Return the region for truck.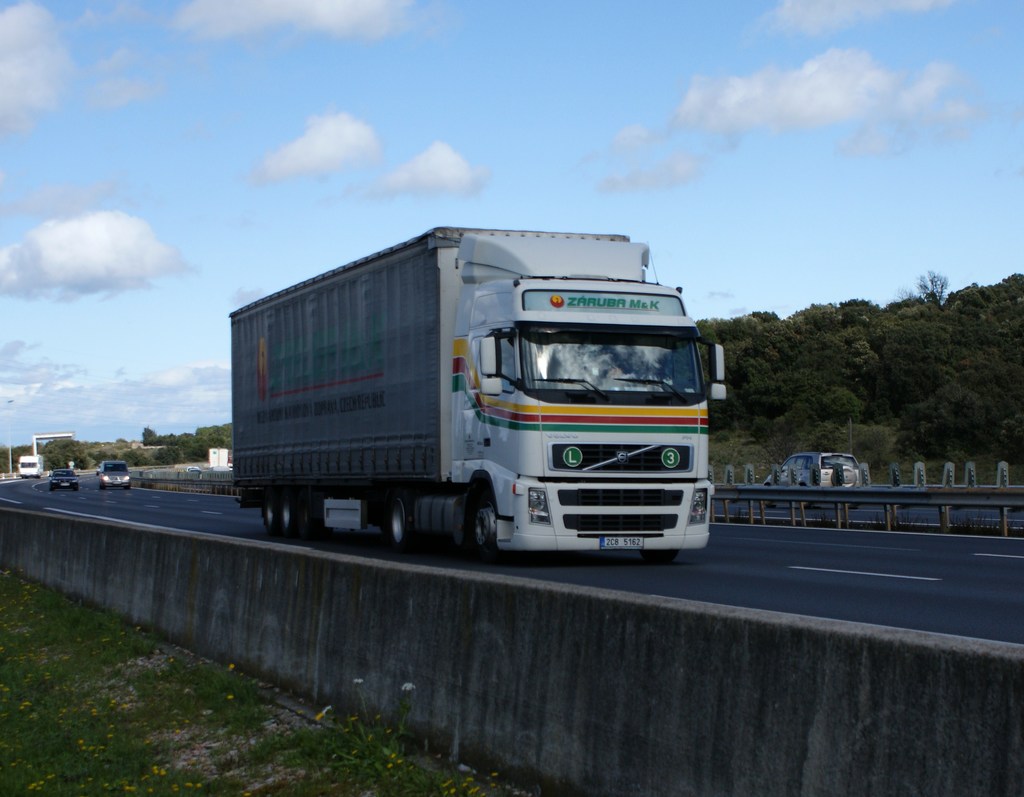
box=[17, 449, 48, 482].
